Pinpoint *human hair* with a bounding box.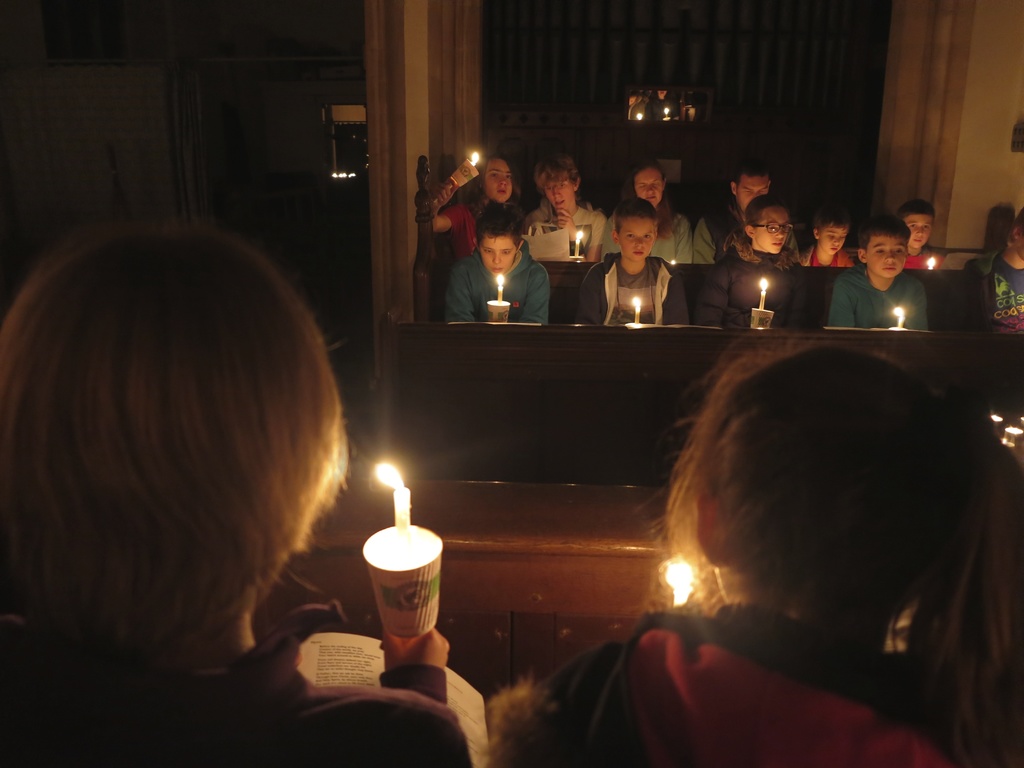
(left=741, top=191, right=801, bottom=269).
